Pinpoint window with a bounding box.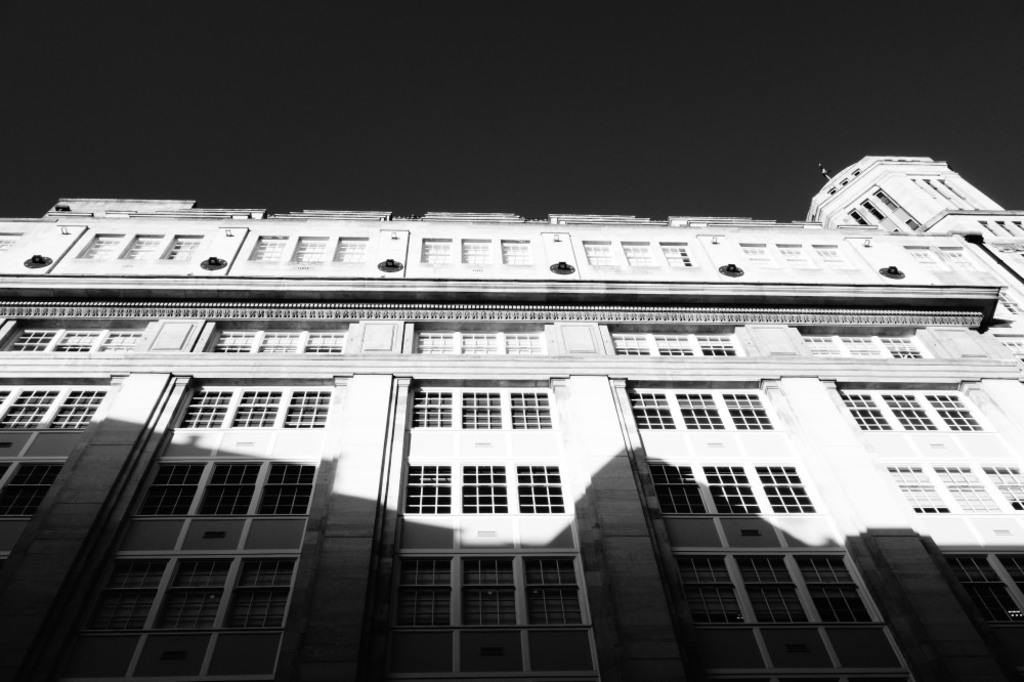
x1=133 y1=454 x2=324 y2=519.
